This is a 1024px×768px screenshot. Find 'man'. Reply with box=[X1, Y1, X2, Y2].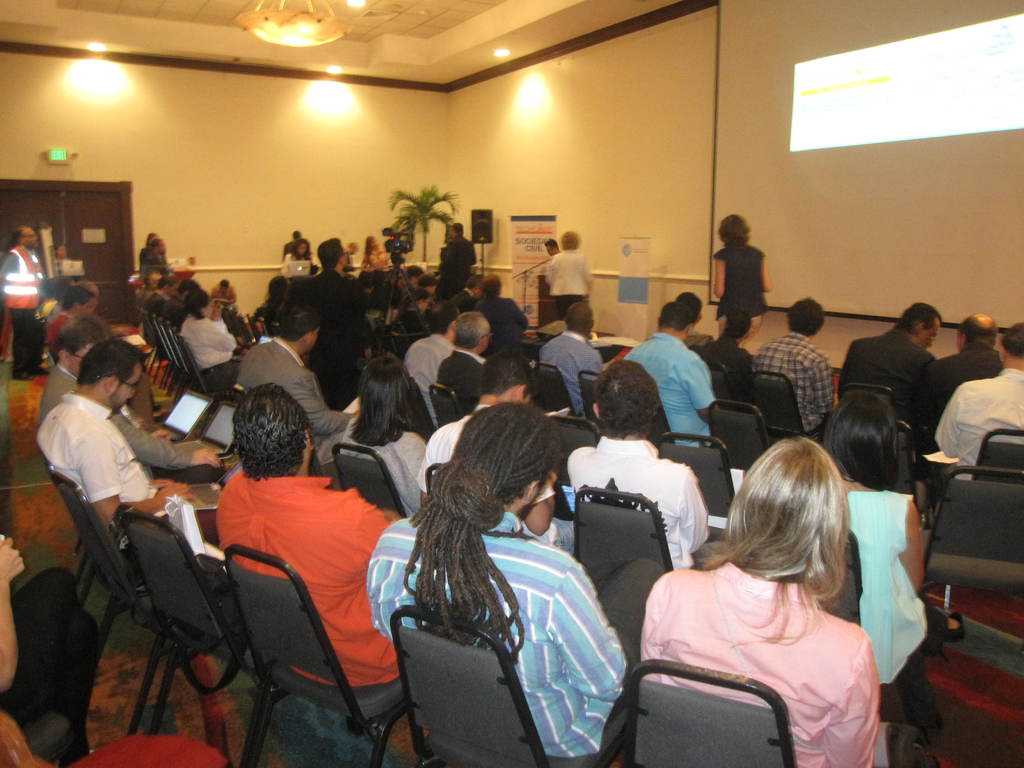
box=[402, 298, 468, 434].
